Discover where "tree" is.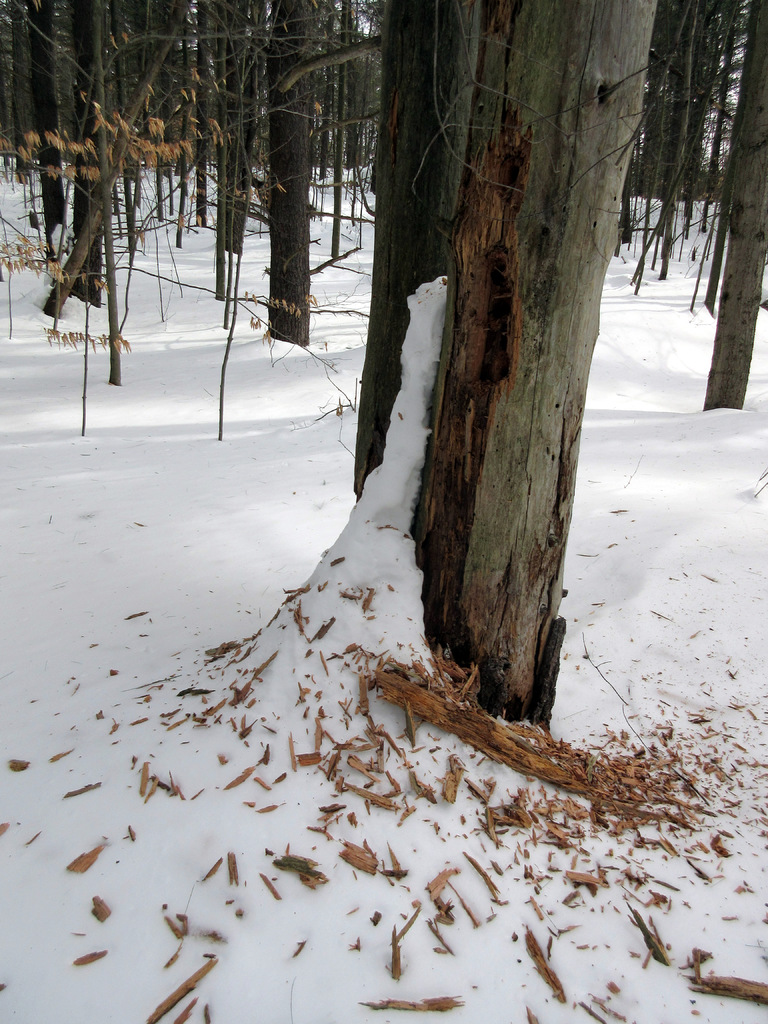
Discovered at select_region(0, 0, 45, 199).
